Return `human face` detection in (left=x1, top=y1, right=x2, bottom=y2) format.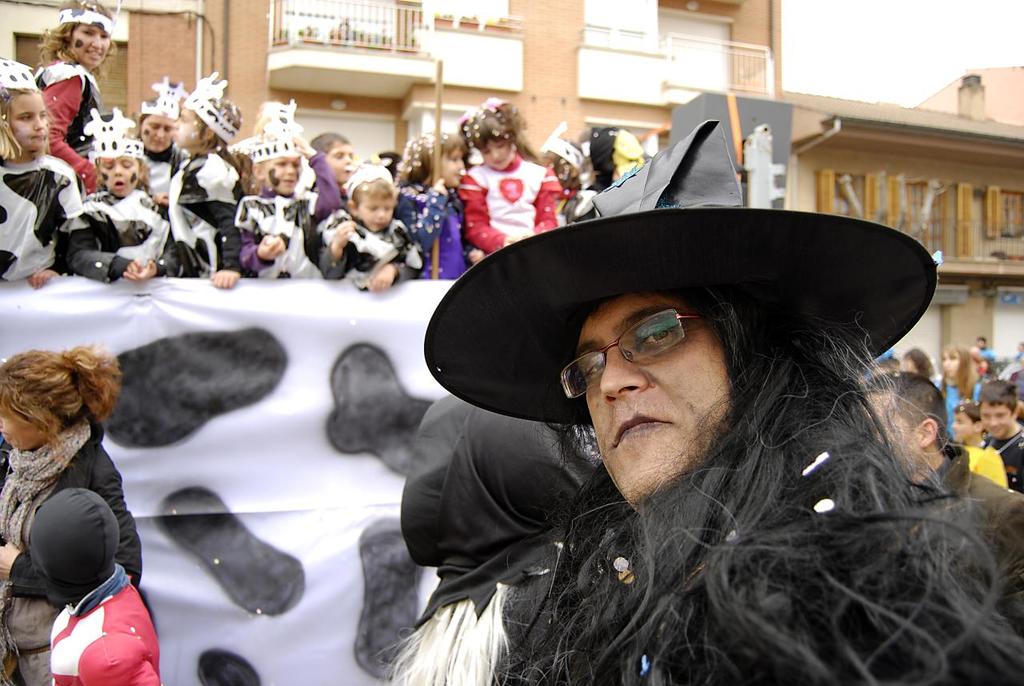
(left=355, top=190, right=392, bottom=236).
